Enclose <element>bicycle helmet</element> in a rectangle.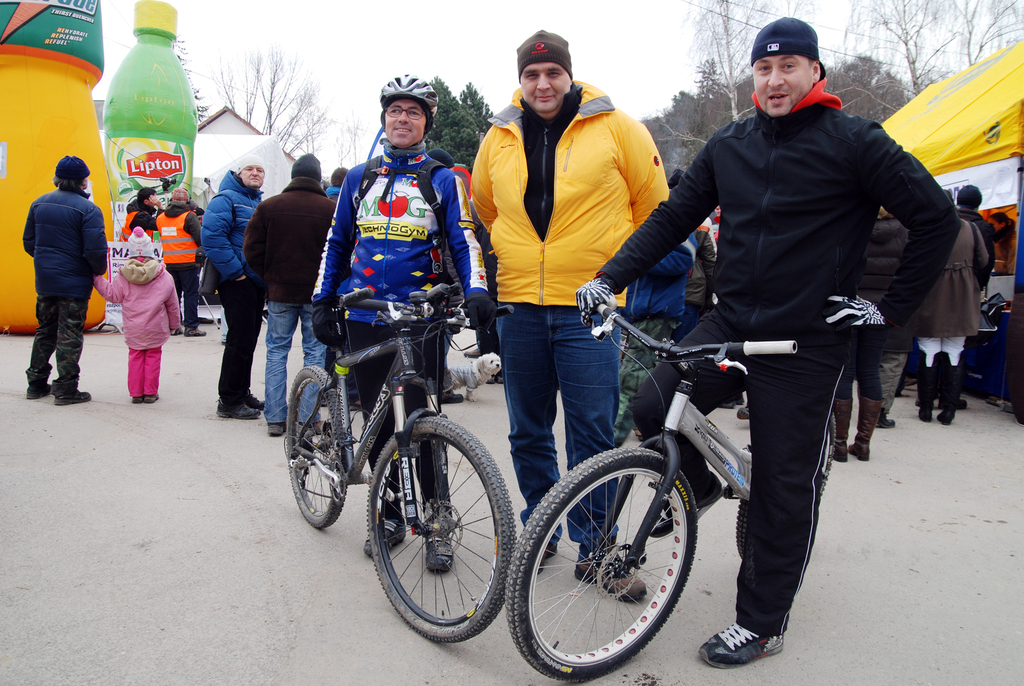
box(384, 71, 439, 154).
